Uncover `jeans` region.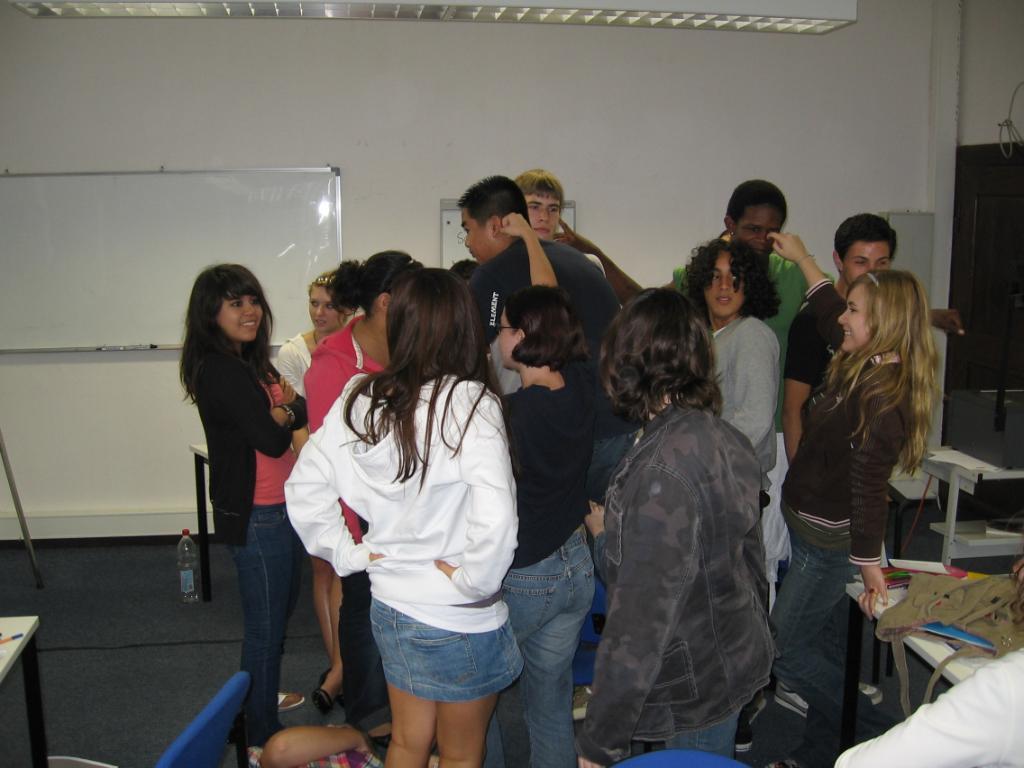
Uncovered: Rect(771, 529, 867, 709).
